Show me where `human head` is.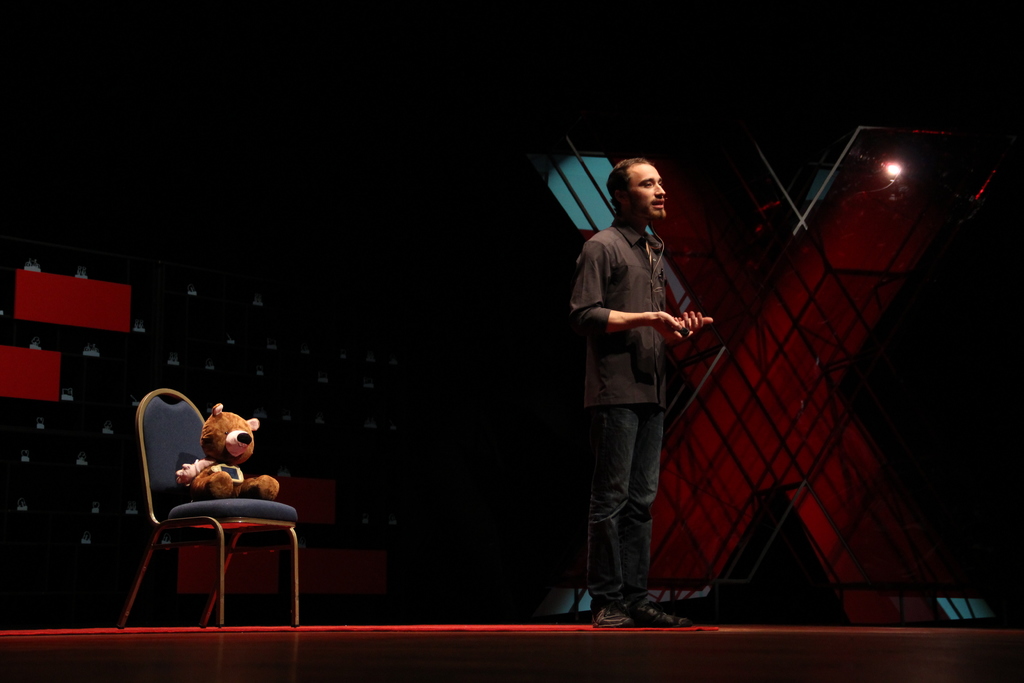
`human head` is at BBox(611, 151, 684, 226).
